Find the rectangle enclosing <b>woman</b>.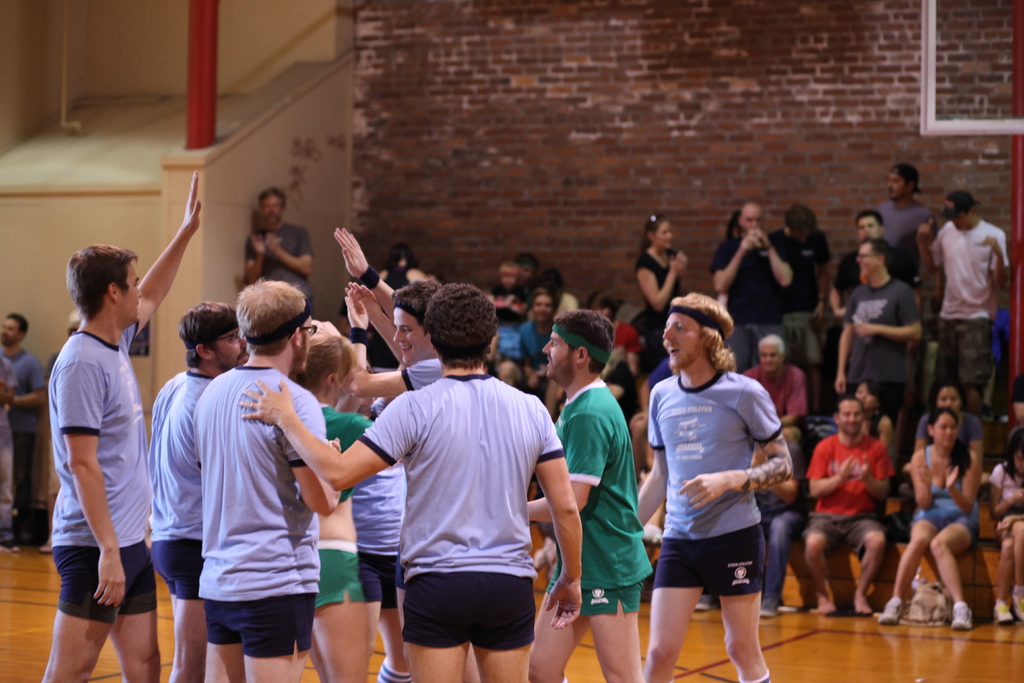
Rect(913, 382, 990, 459).
